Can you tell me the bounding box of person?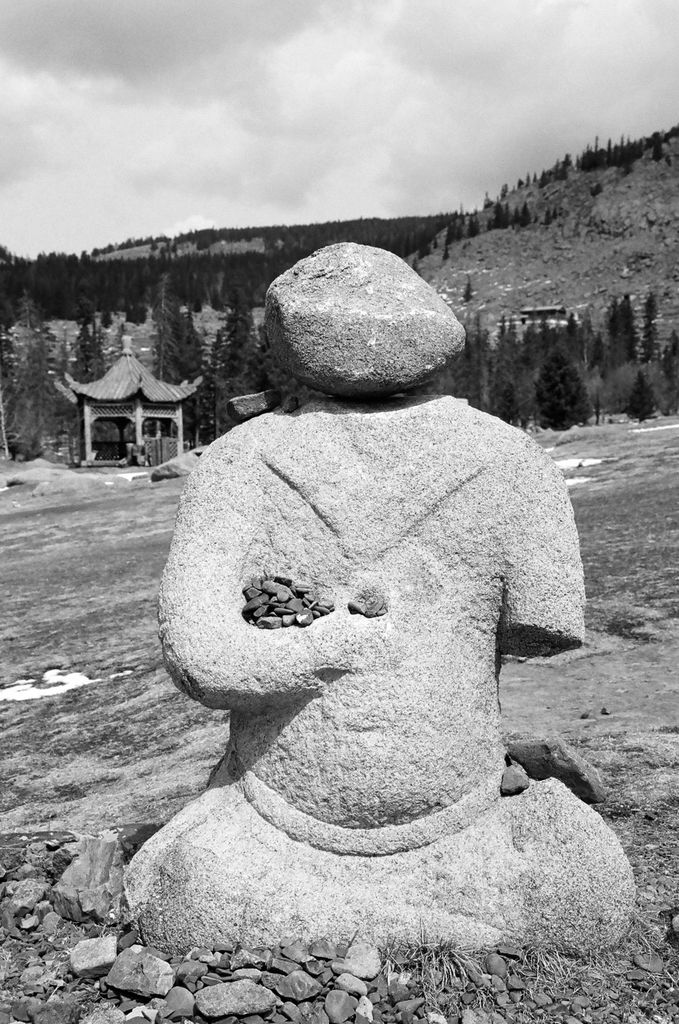
110, 211, 646, 966.
